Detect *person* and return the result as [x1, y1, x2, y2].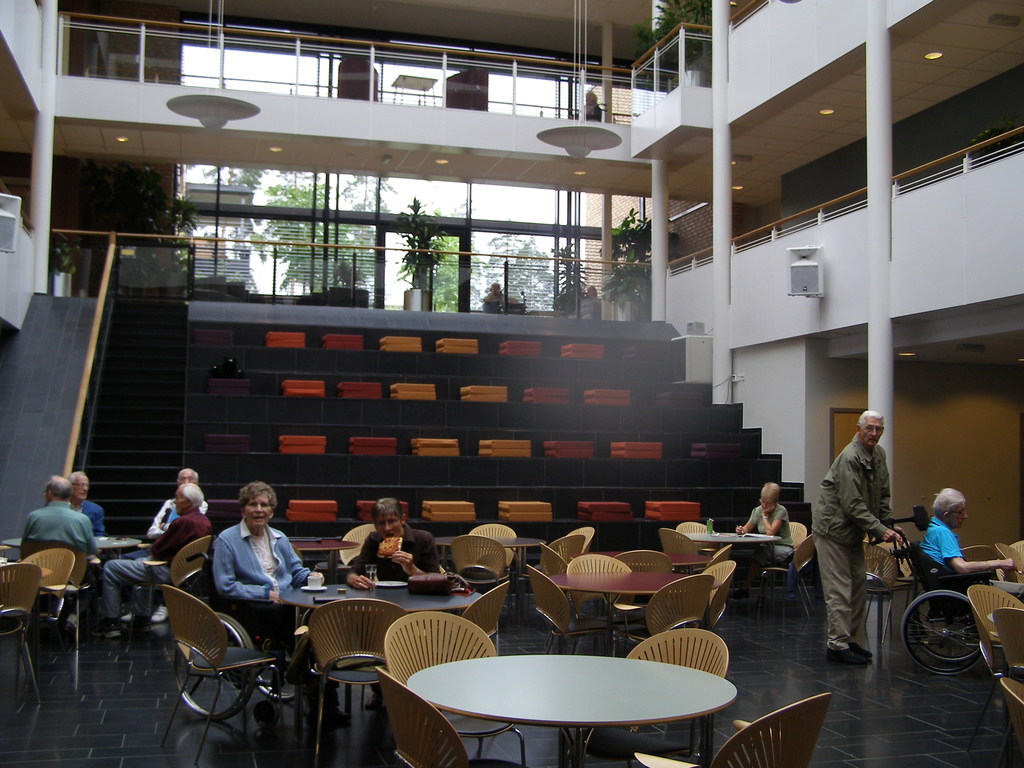
[811, 410, 905, 663].
